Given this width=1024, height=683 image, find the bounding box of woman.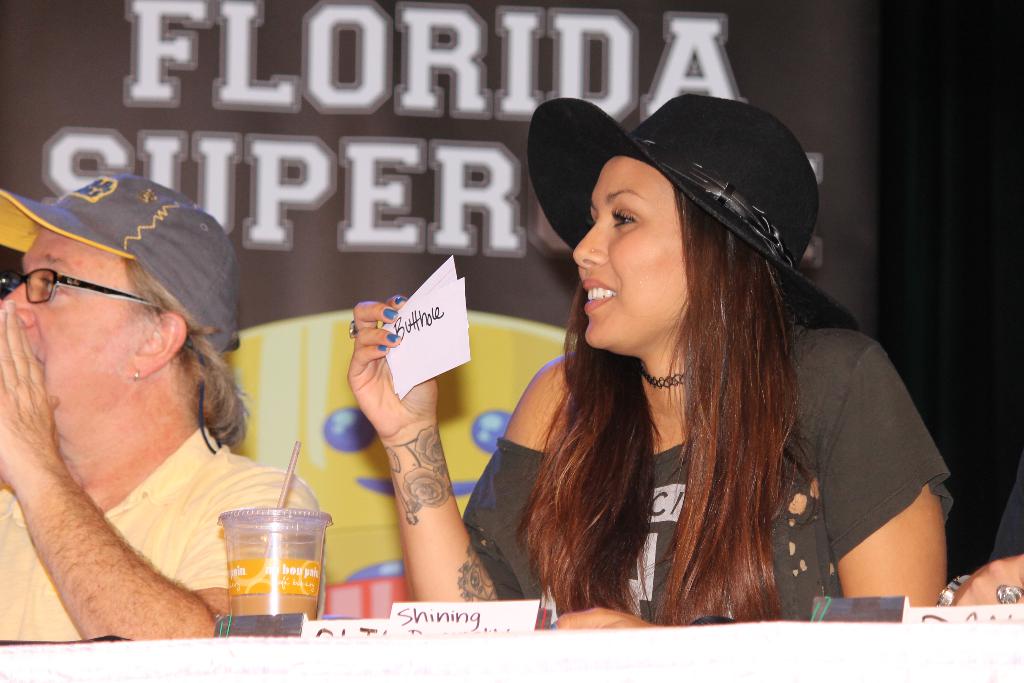
select_region(345, 92, 953, 636).
